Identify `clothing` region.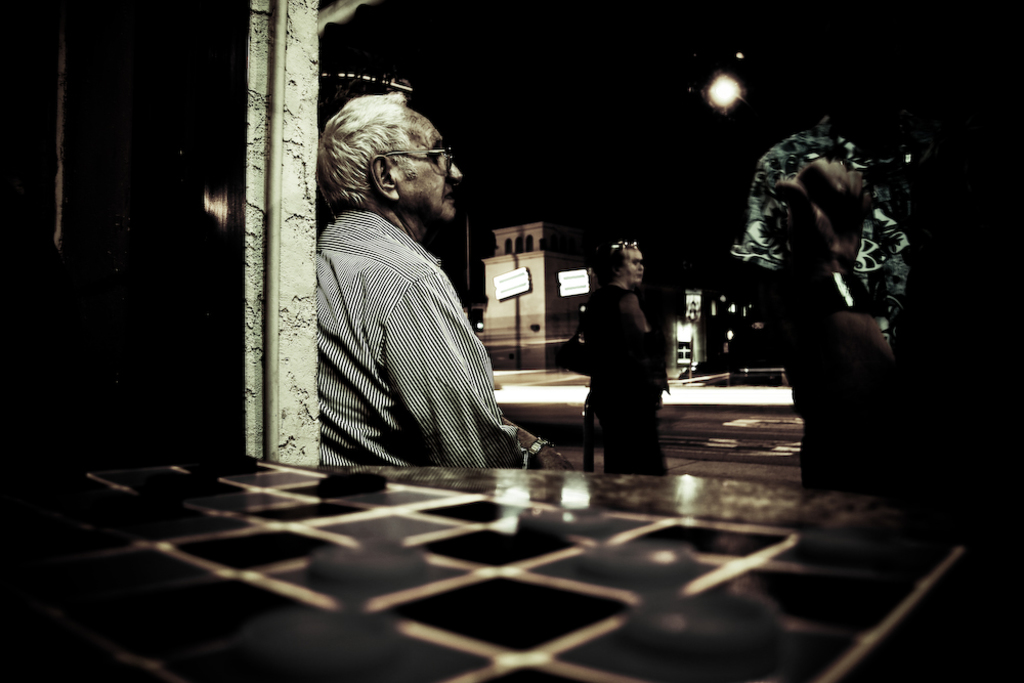
Region: [x1=314, y1=209, x2=519, y2=468].
